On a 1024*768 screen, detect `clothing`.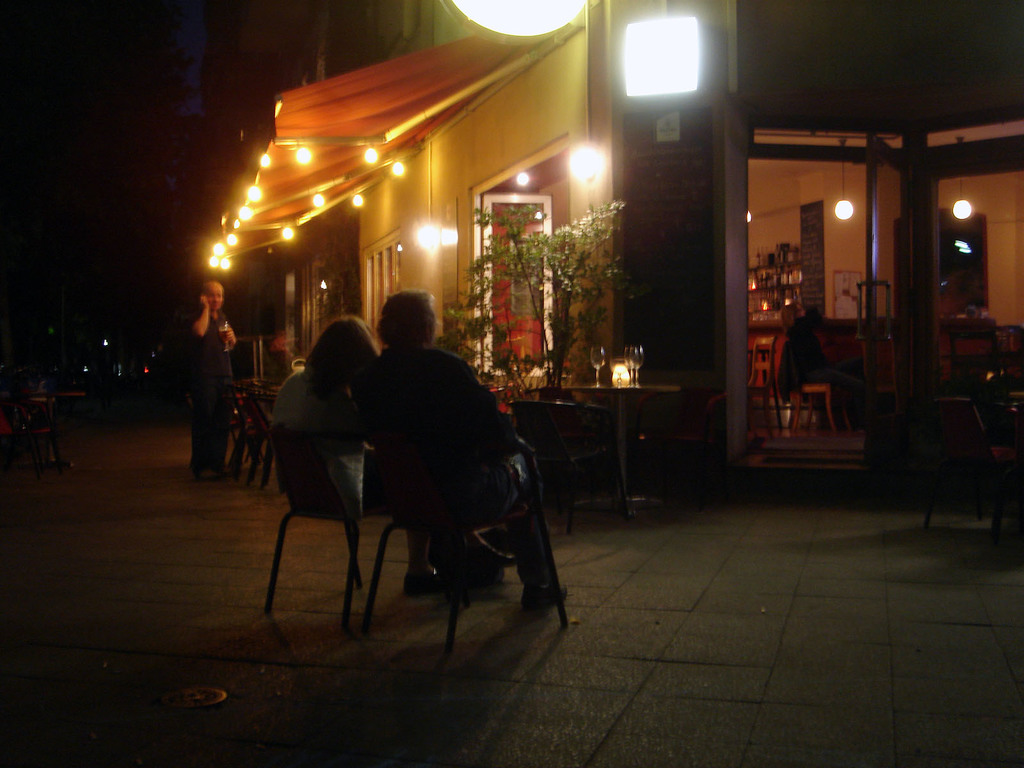
{"x1": 345, "y1": 304, "x2": 540, "y2": 632}.
